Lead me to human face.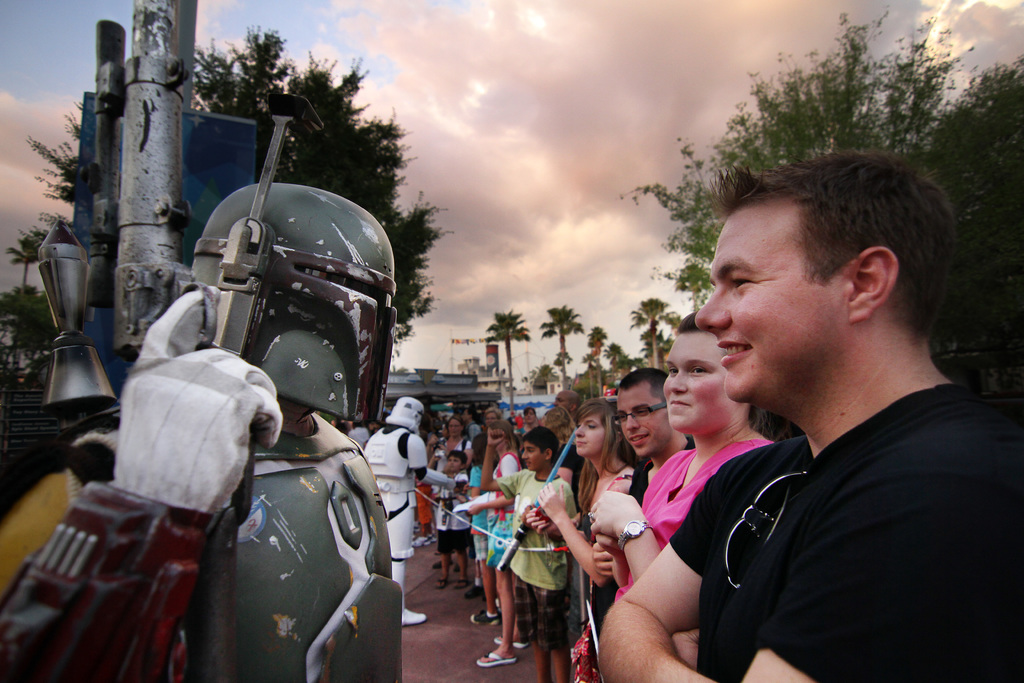
Lead to detection(692, 207, 830, 401).
